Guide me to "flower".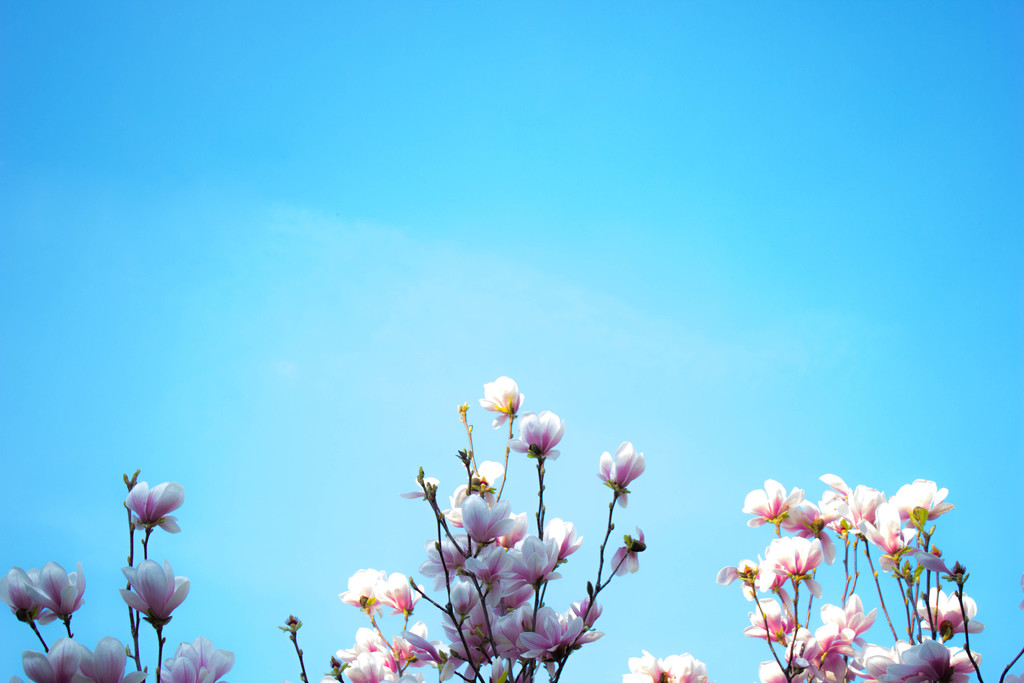
Guidance: [461, 490, 511, 543].
